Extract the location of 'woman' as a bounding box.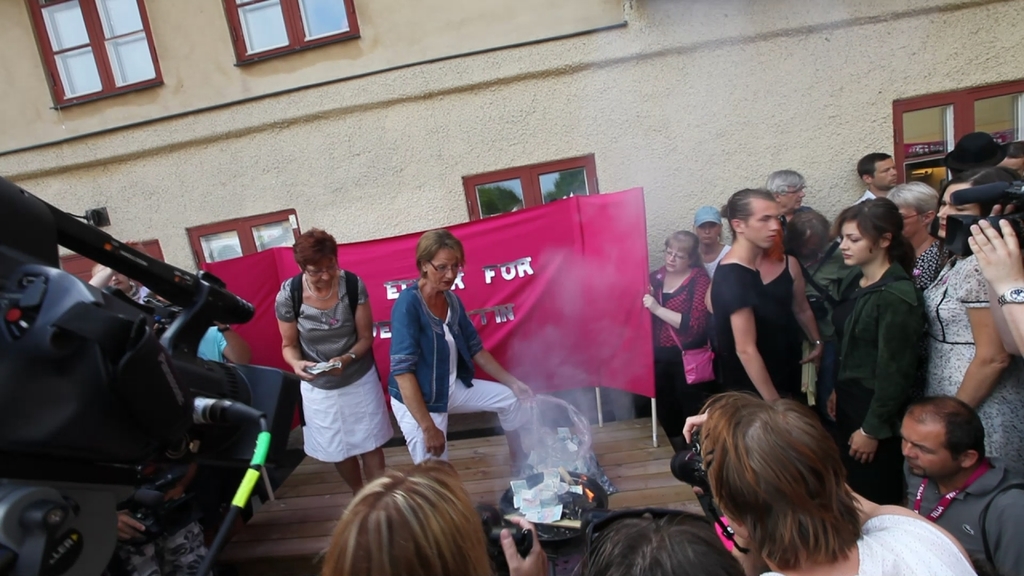
[left=693, top=391, right=979, bottom=575].
